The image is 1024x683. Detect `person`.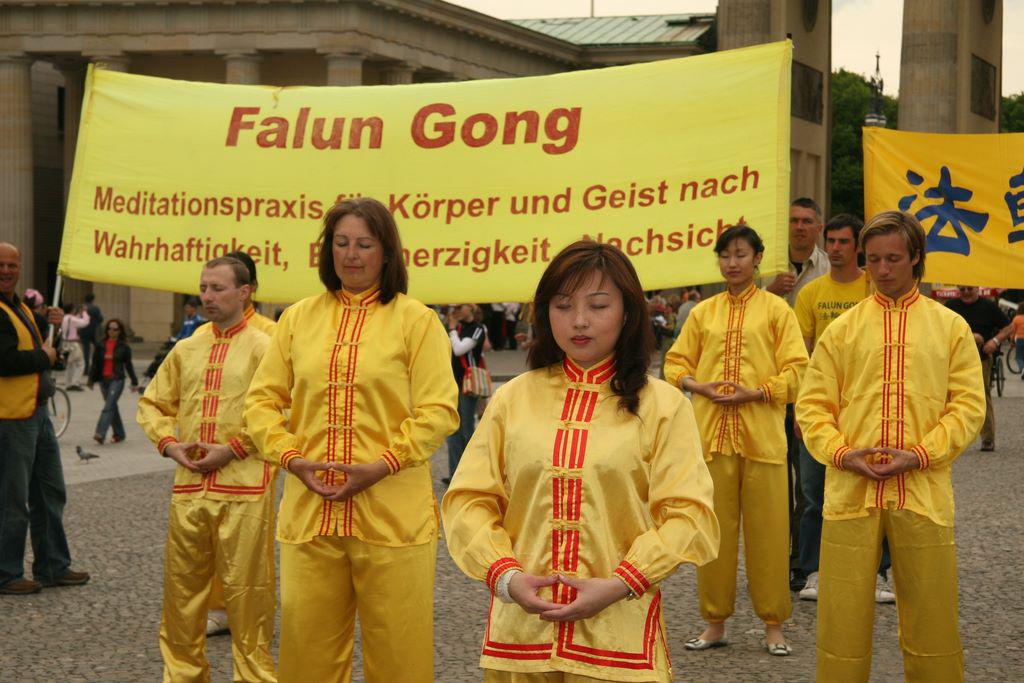
Detection: detection(790, 208, 990, 682).
